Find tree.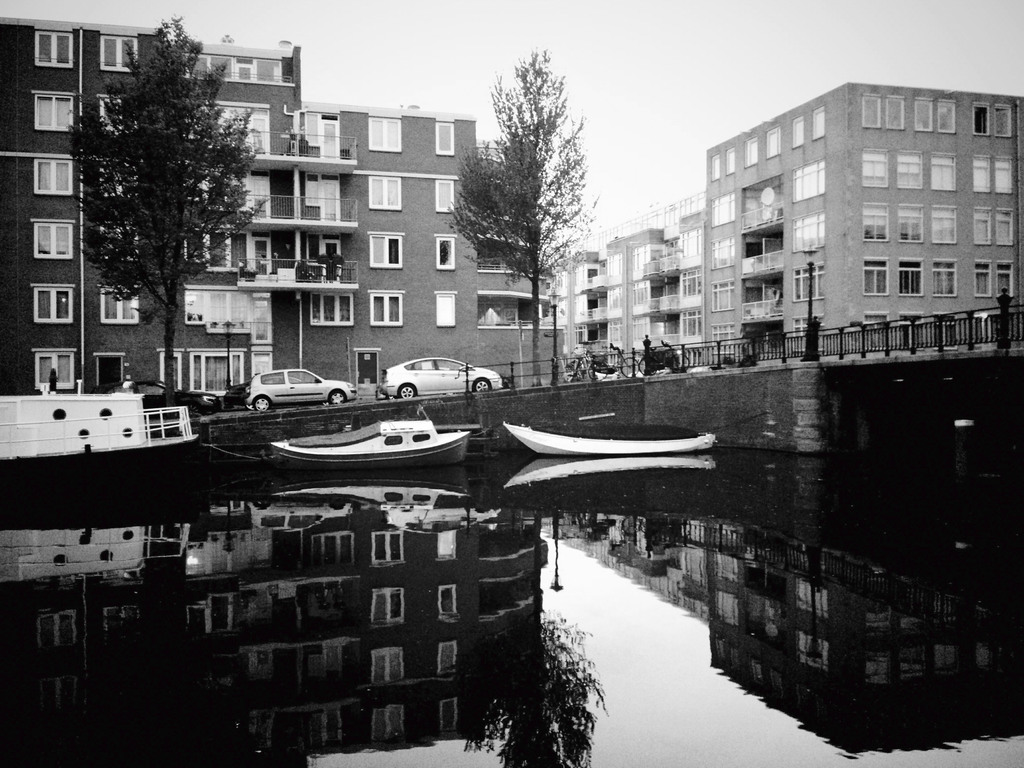
[x1=54, y1=17, x2=263, y2=369].
